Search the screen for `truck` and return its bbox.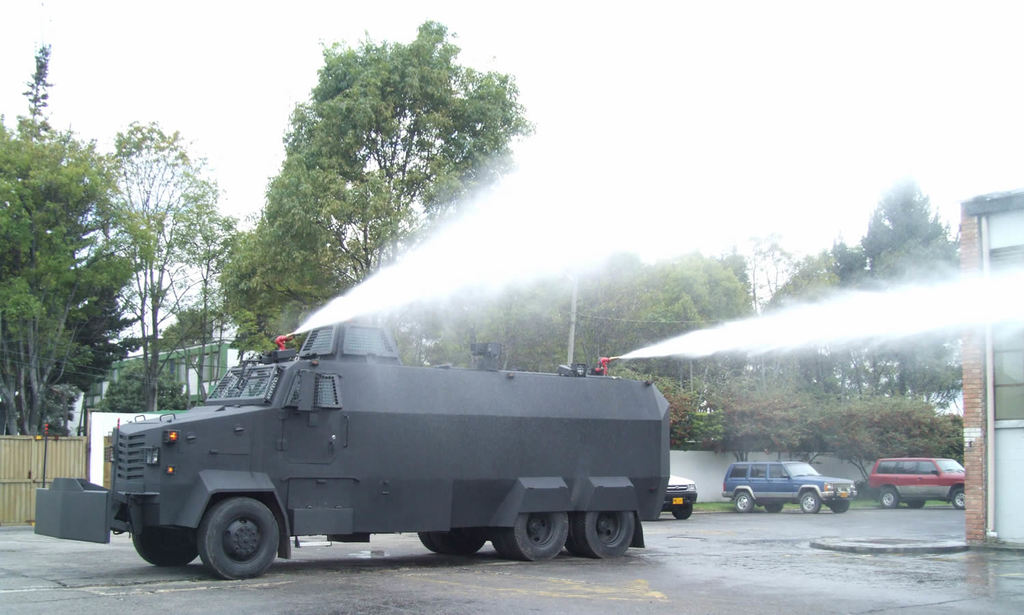
Found: 78/319/685/586.
